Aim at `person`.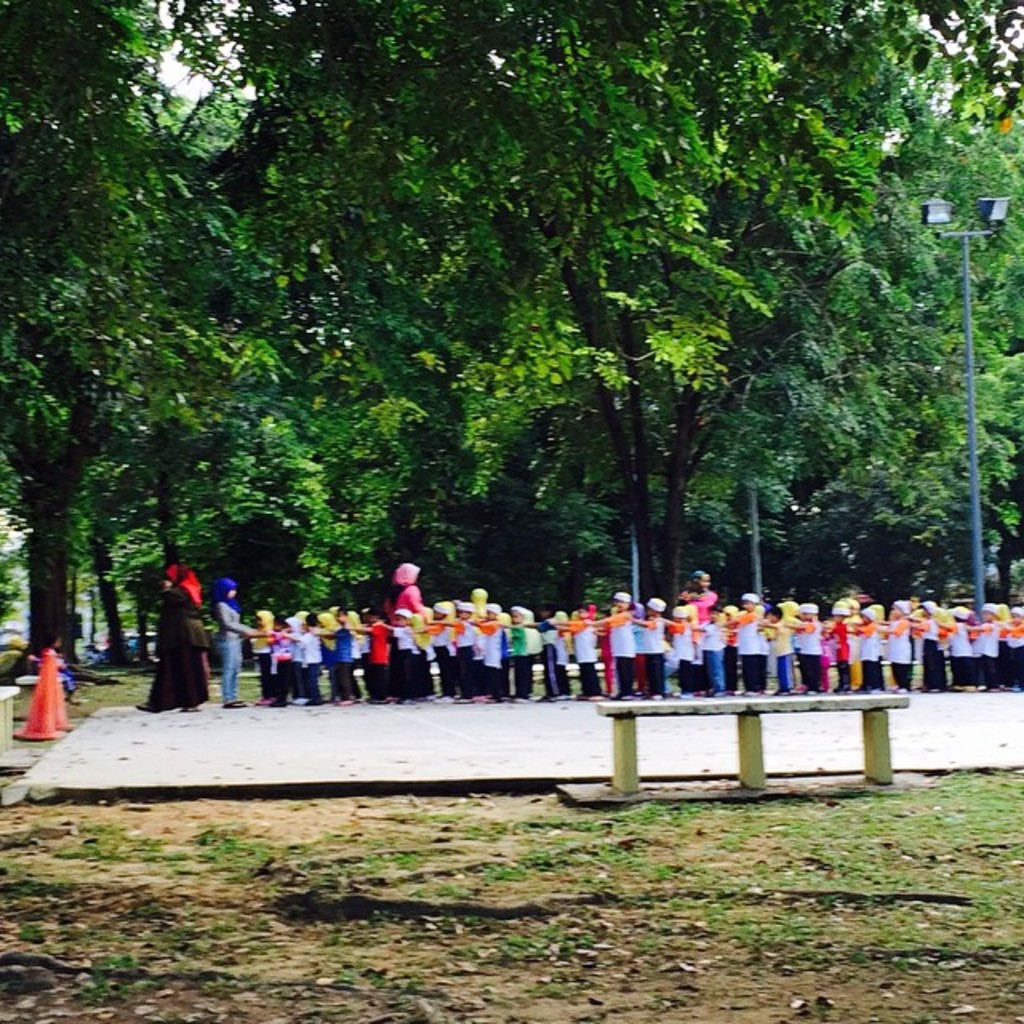
Aimed at x1=11 y1=630 x2=67 y2=741.
